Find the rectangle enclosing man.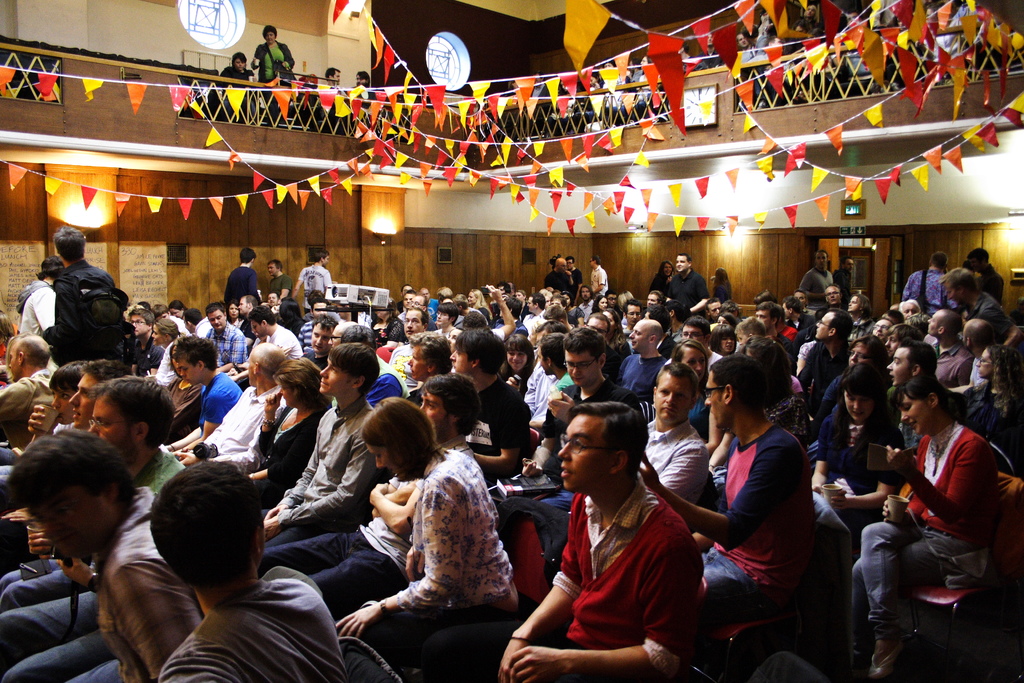
bbox=(178, 299, 220, 353).
